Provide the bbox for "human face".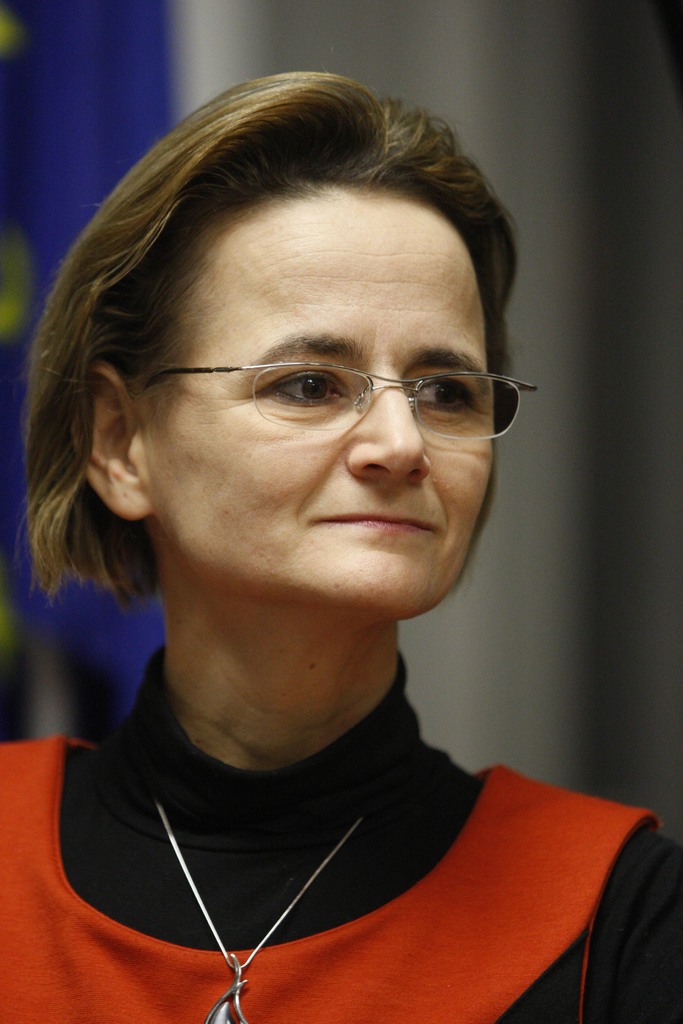
(left=144, top=199, right=503, bottom=610).
